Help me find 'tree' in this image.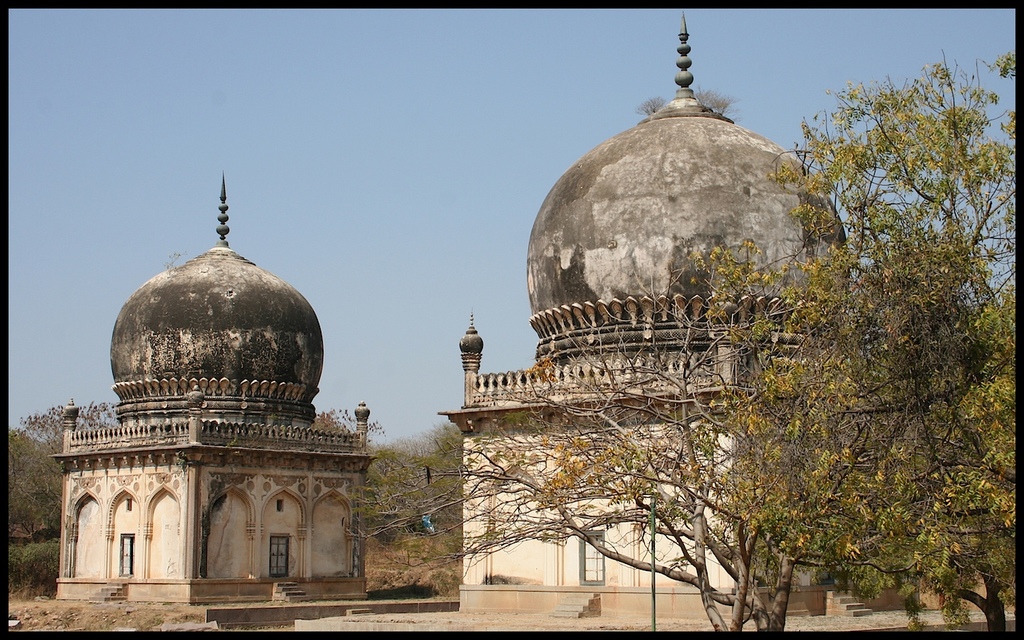
Found it: 19:405:117:541.
